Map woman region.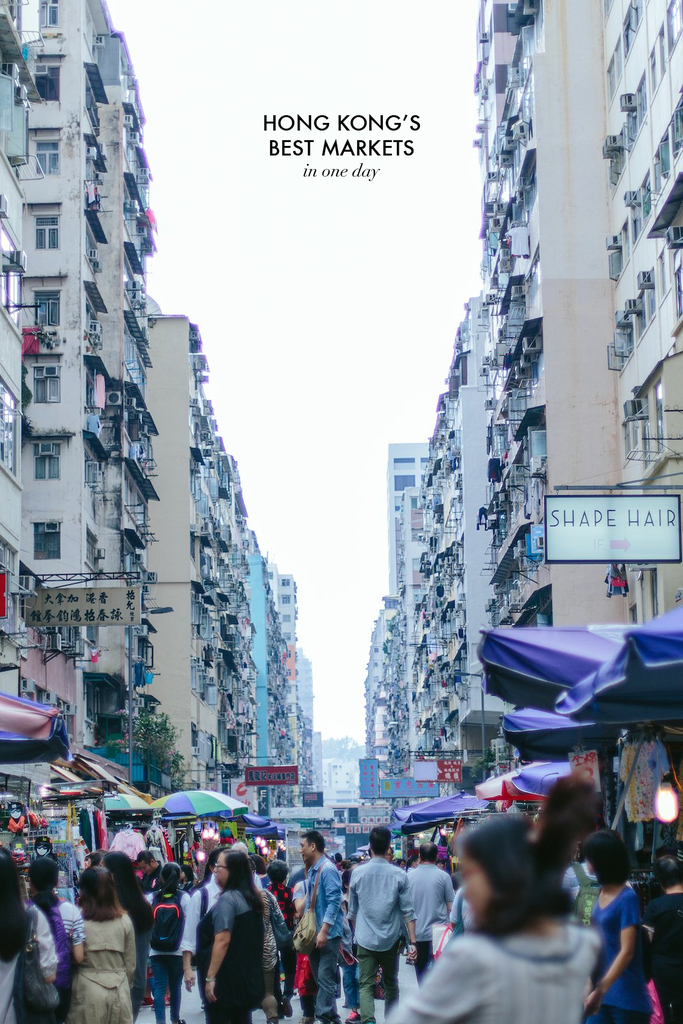
Mapped to pyautogui.locateOnScreen(138, 862, 191, 1023).
